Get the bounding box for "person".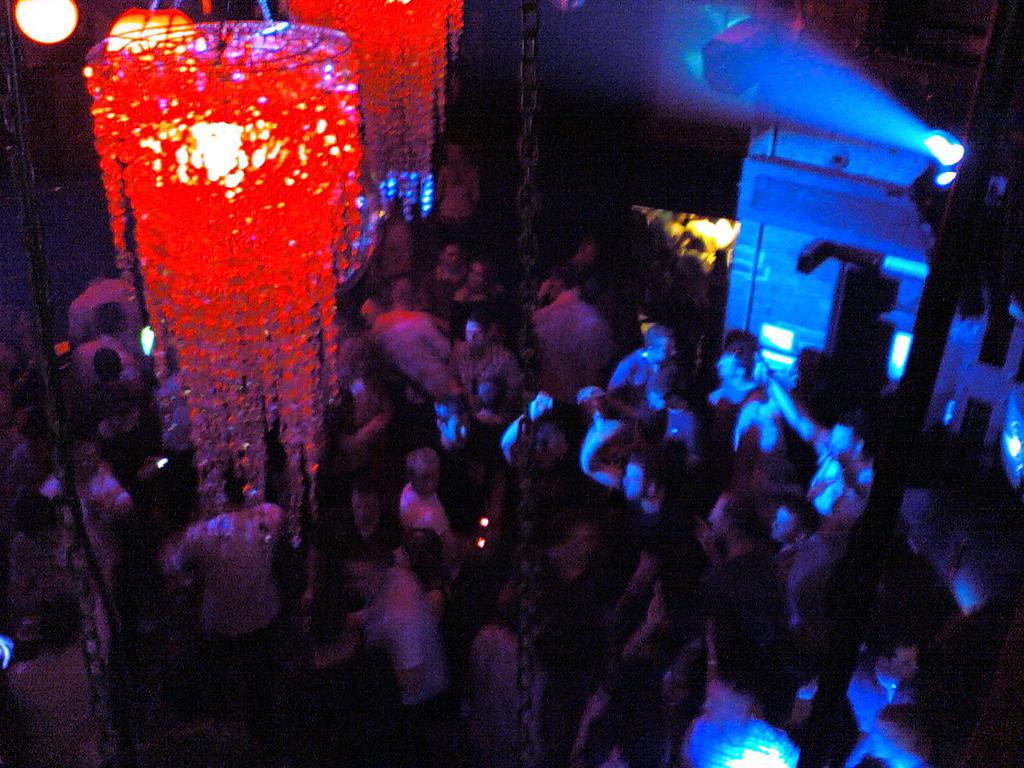
470,580,544,767.
